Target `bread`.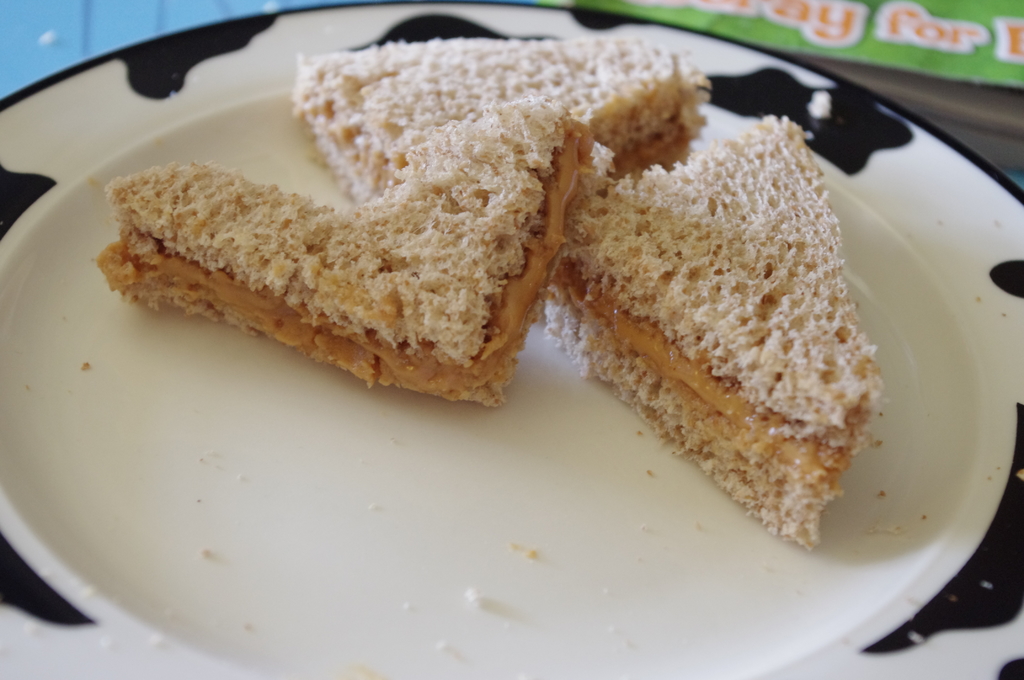
Target region: region(543, 111, 883, 557).
